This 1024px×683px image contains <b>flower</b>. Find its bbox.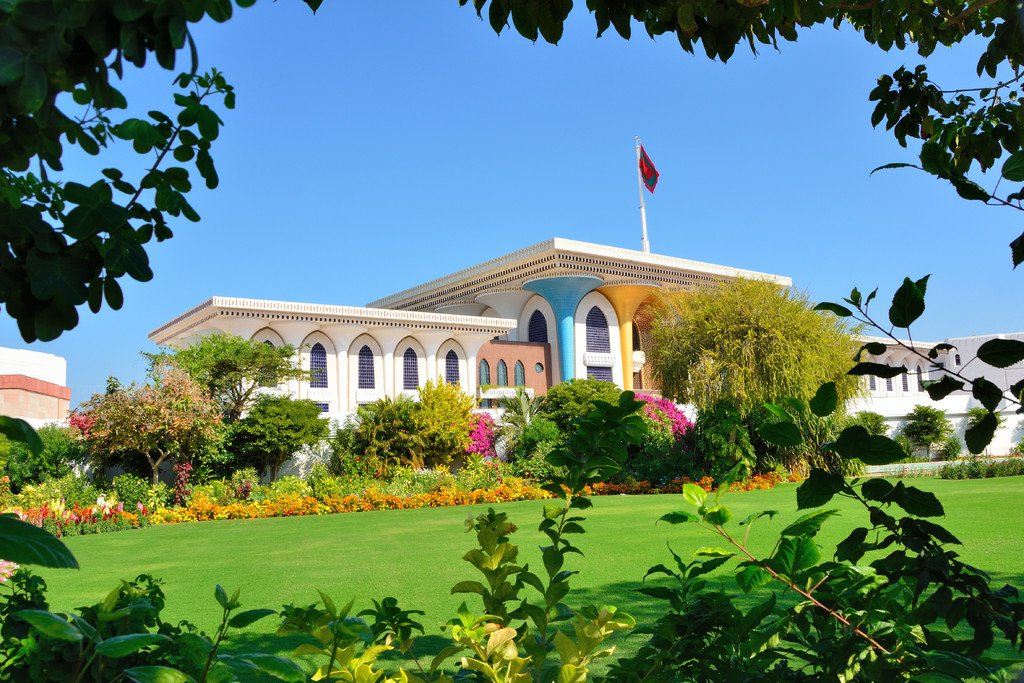
bbox=[900, 441, 903, 445].
